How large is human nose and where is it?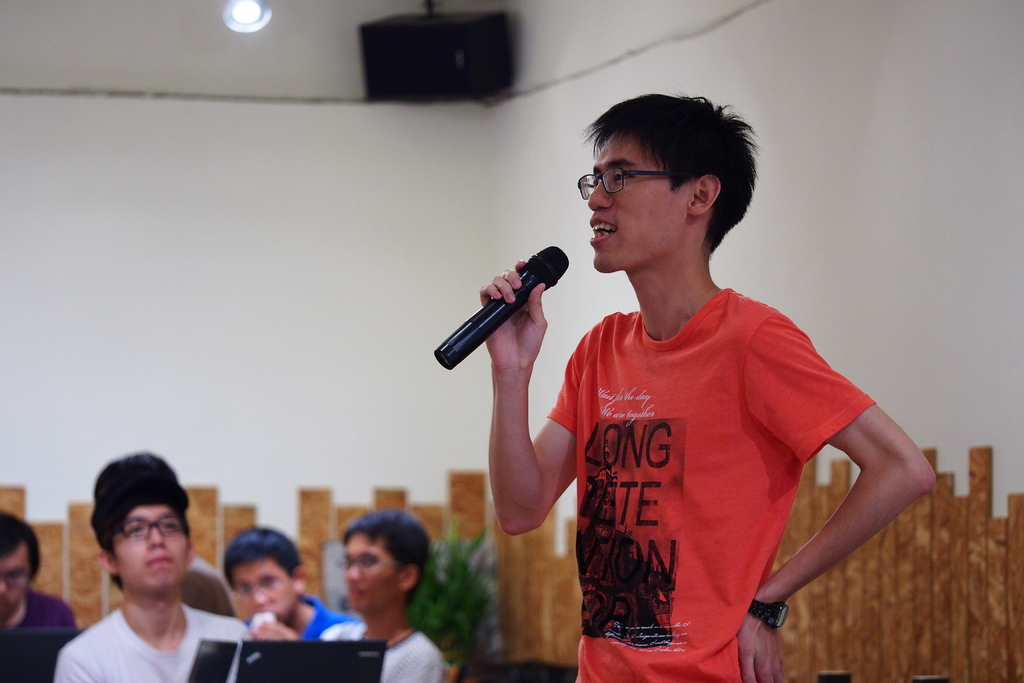
Bounding box: 147,525,167,552.
